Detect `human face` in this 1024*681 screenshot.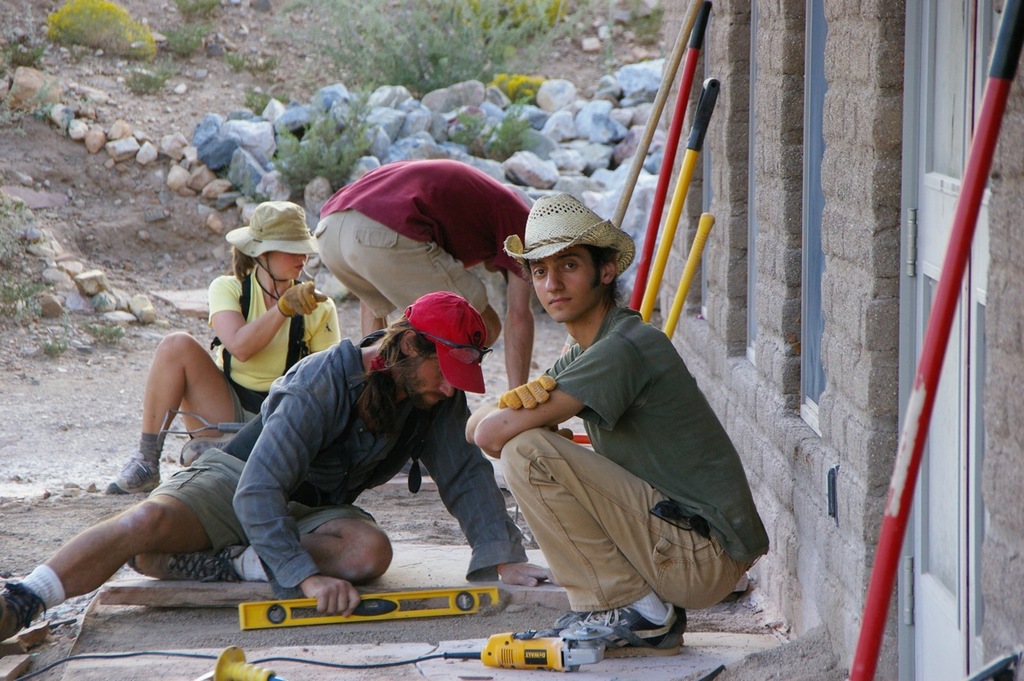
Detection: 258:252:304:278.
